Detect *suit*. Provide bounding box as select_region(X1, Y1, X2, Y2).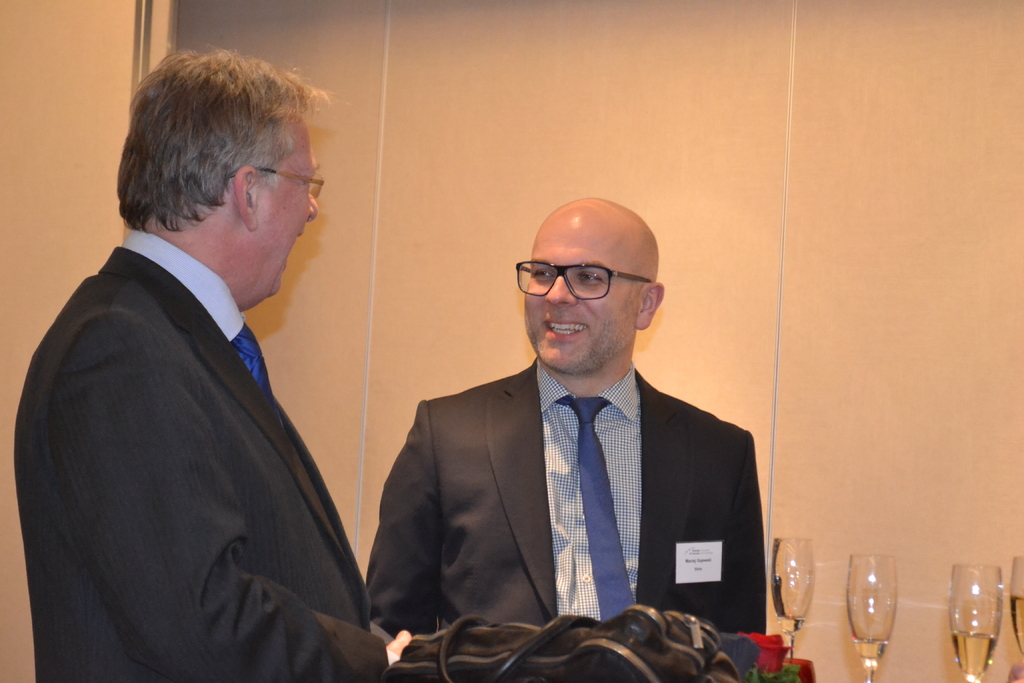
select_region(8, 226, 389, 682).
